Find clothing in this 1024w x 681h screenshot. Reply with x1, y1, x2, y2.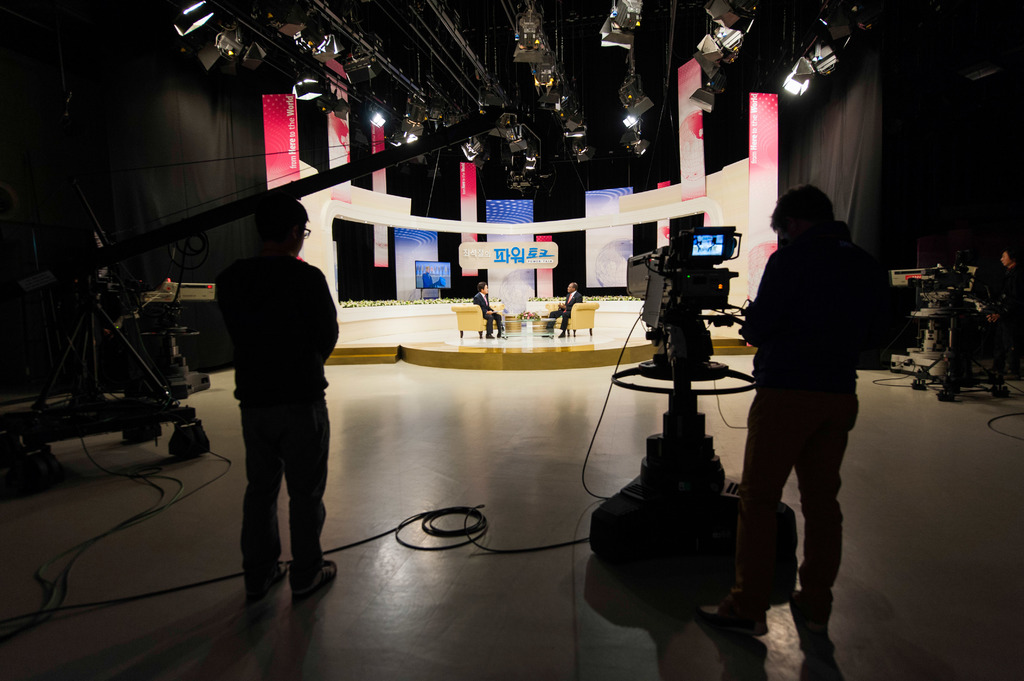
740, 218, 891, 609.
